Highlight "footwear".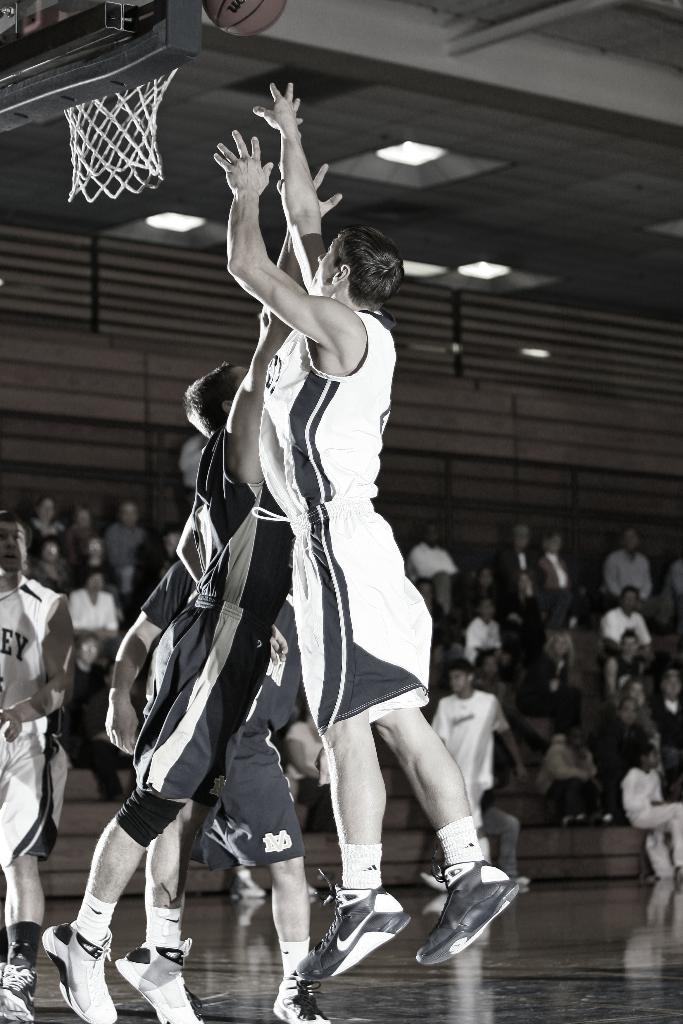
Highlighted region: 508, 873, 532, 888.
